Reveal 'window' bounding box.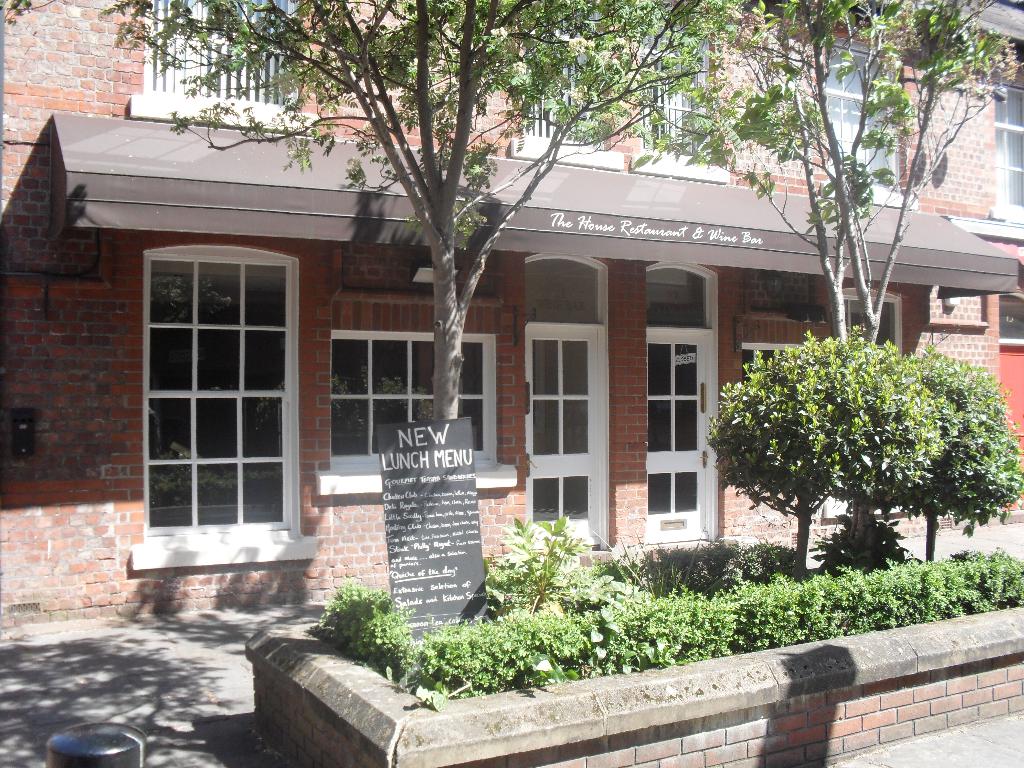
Revealed: x1=140 y1=254 x2=299 y2=549.
